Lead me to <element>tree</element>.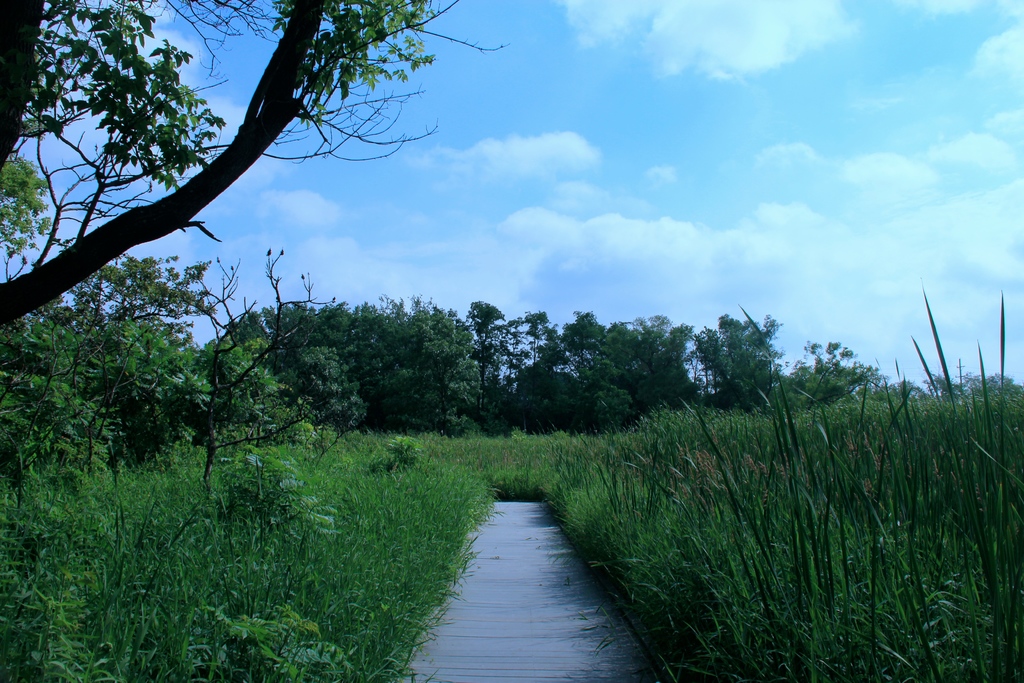
Lead to box(879, 378, 924, 404).
